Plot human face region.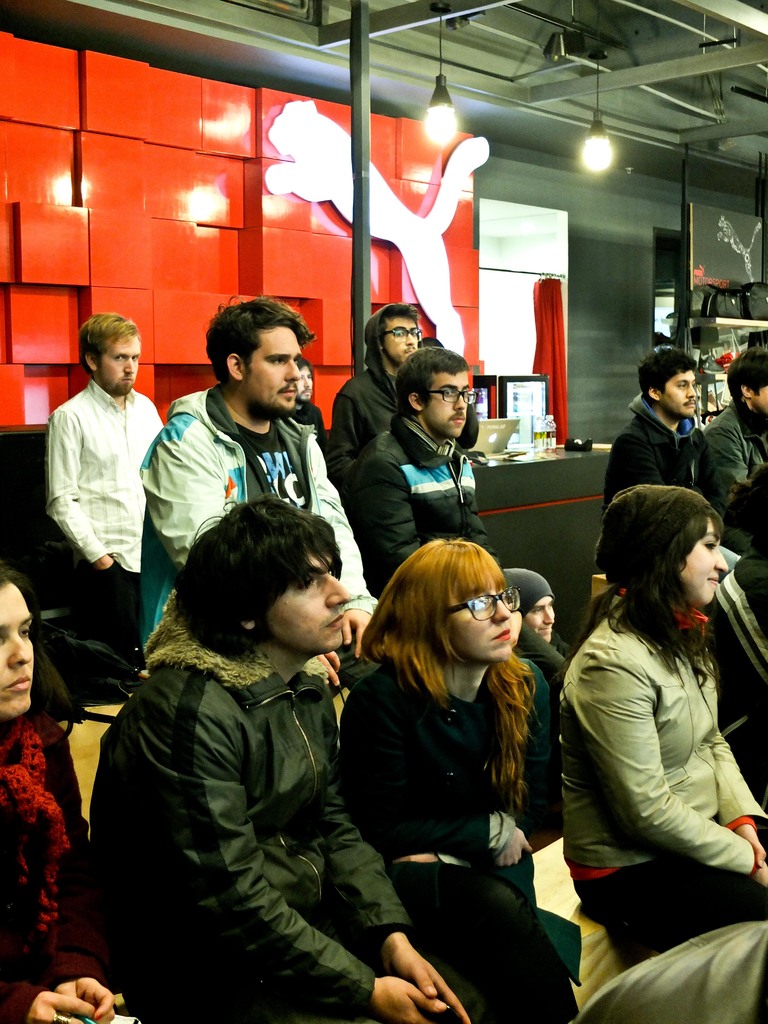
Plotted at [524, 595, 555, 640].
